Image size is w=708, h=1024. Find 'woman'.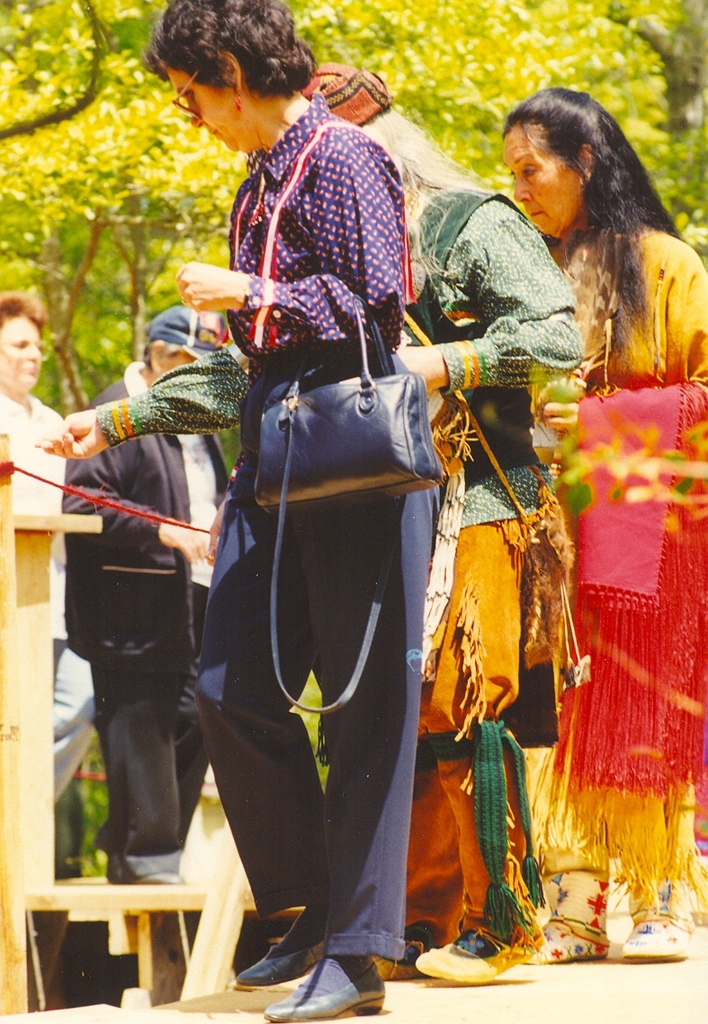
bbox(499, 85, 707, 966).
